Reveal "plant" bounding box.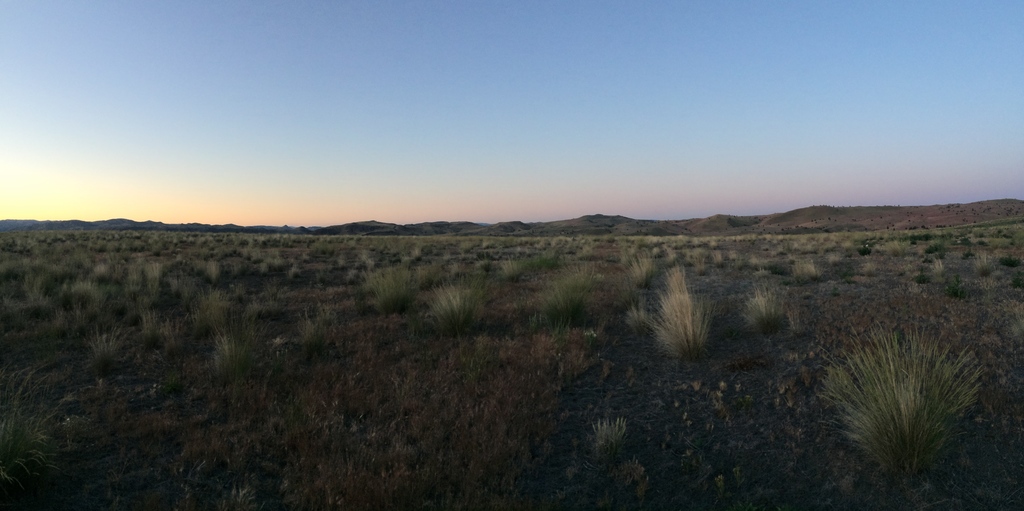
Revealed: 424/287/487/329.
